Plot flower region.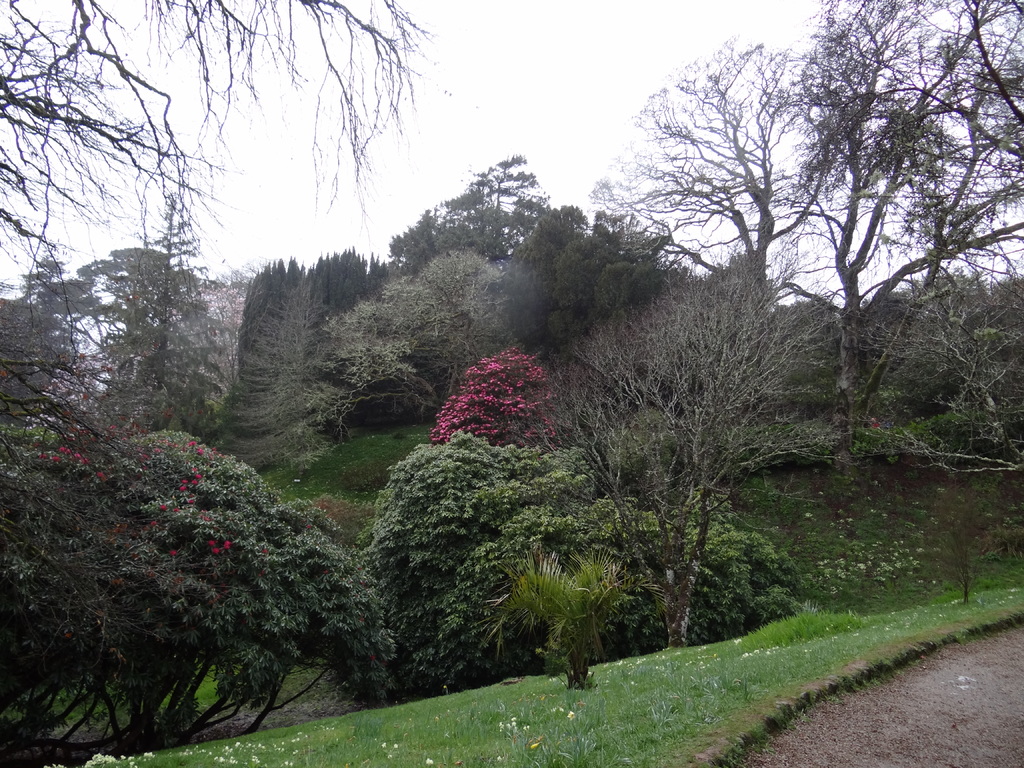
Plotted at 186:438:198:448.
